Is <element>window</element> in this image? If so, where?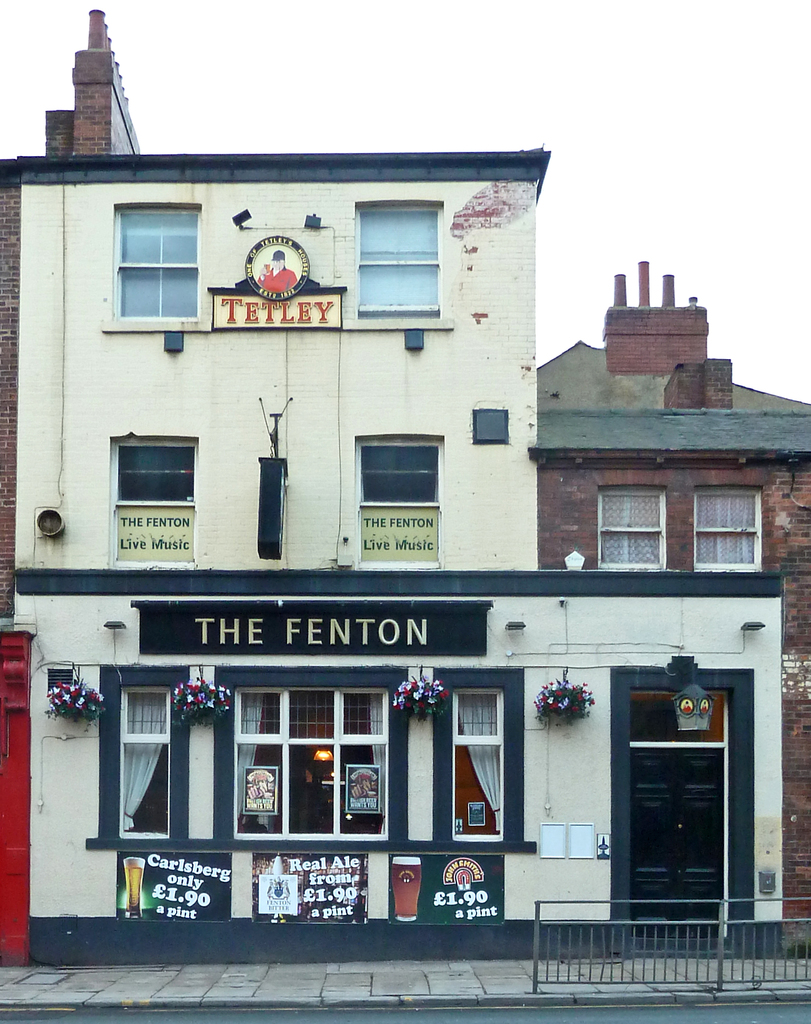
Yes, at x1=693 y1=484 x2=760 y2=572.
